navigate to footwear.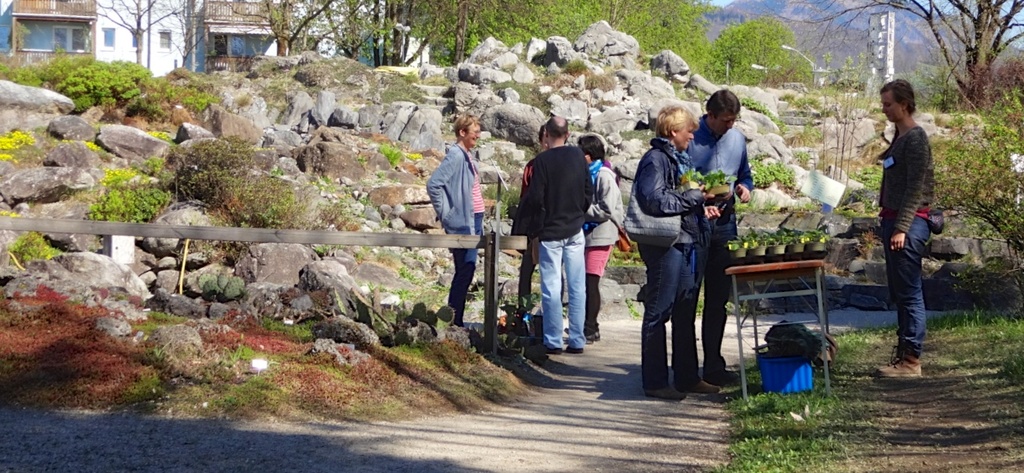
Navigation target: box=[644, 387, 687, 403].
